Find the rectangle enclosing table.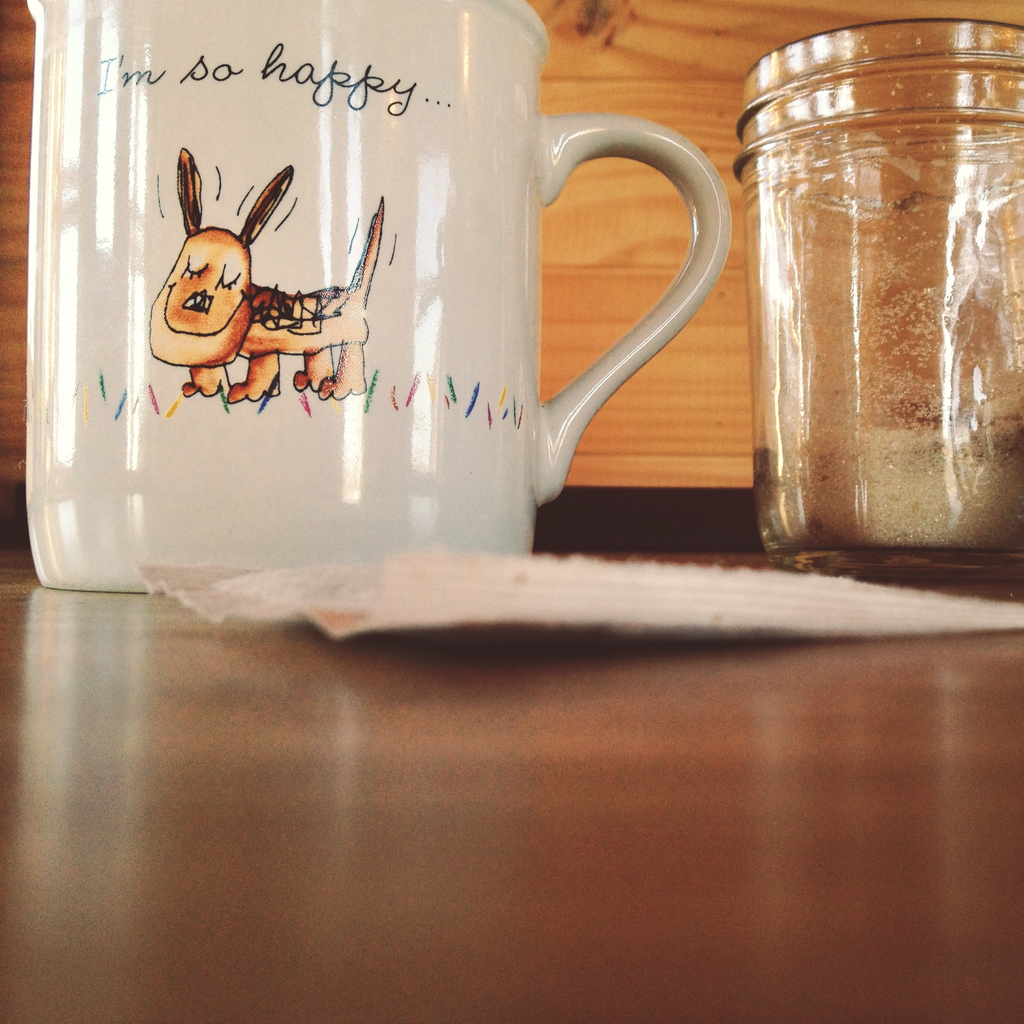
{"x1": 0, "y1": 0, "x2": 1023, "y2": 490}.
